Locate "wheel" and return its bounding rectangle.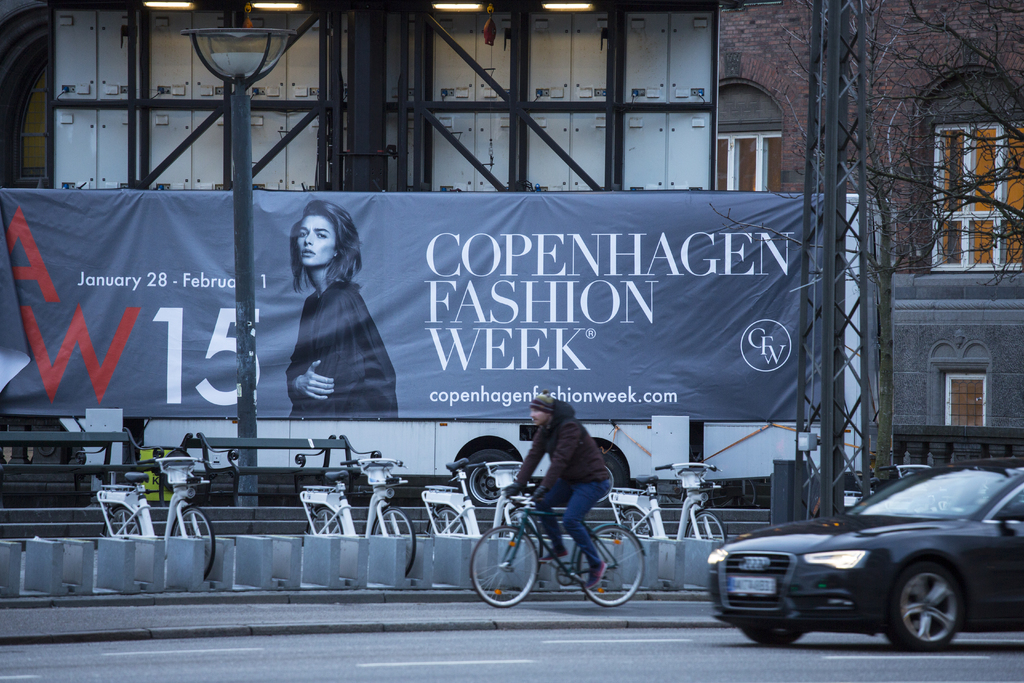
left=619, top=509, right=646, bottom=531.
